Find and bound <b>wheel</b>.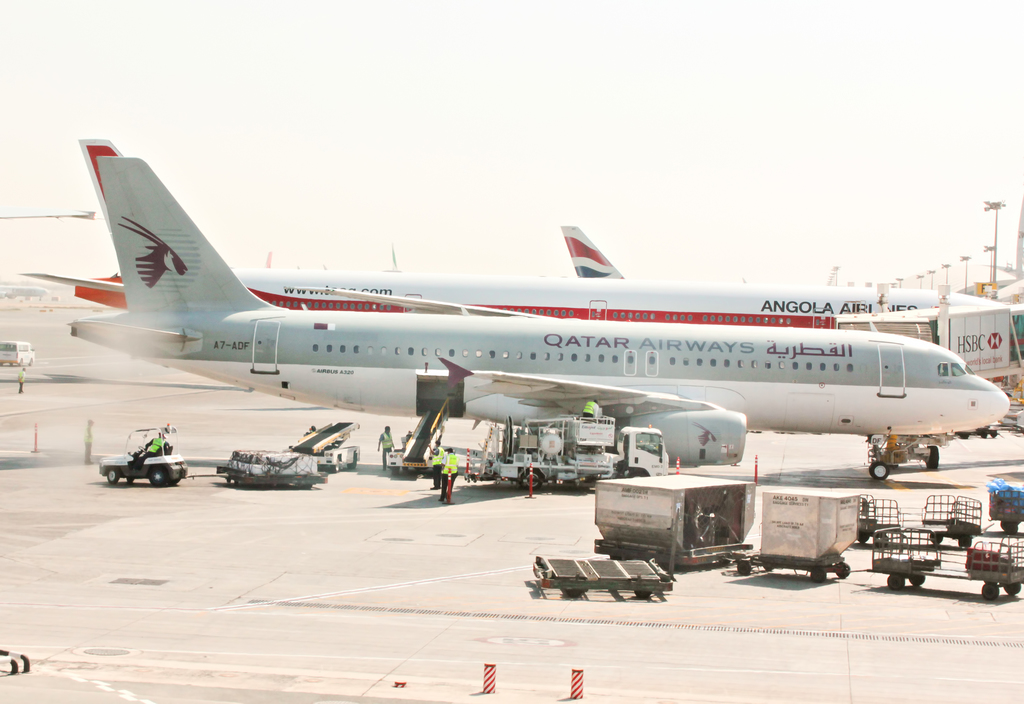
Bound: box(836, 566, 851, 580).
